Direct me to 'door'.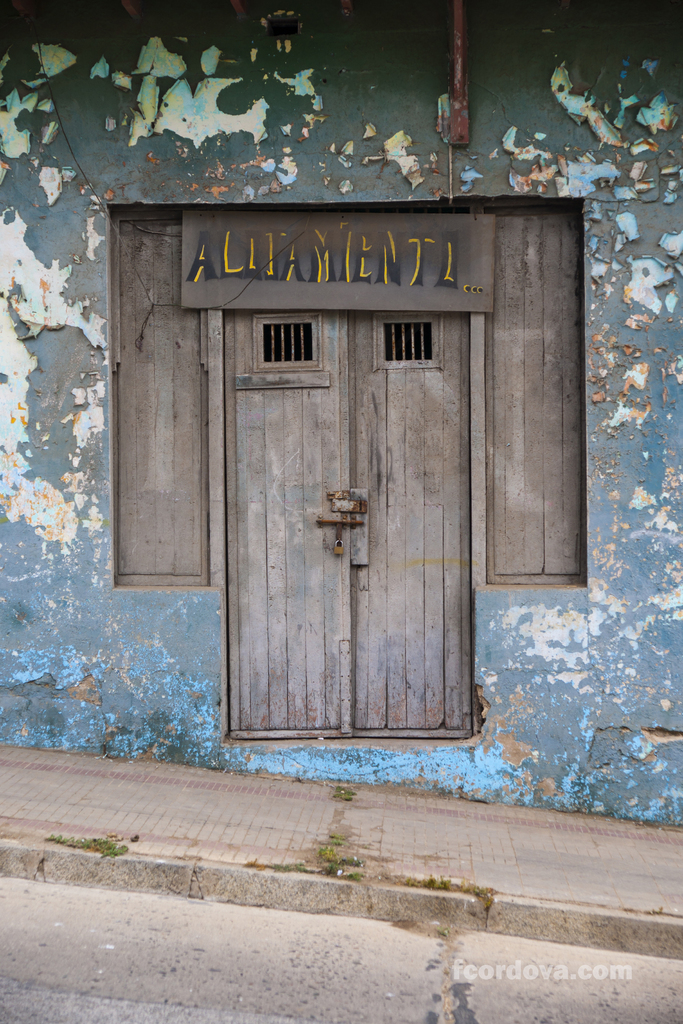
Direction: BBox(348, 312, 472, 735).
